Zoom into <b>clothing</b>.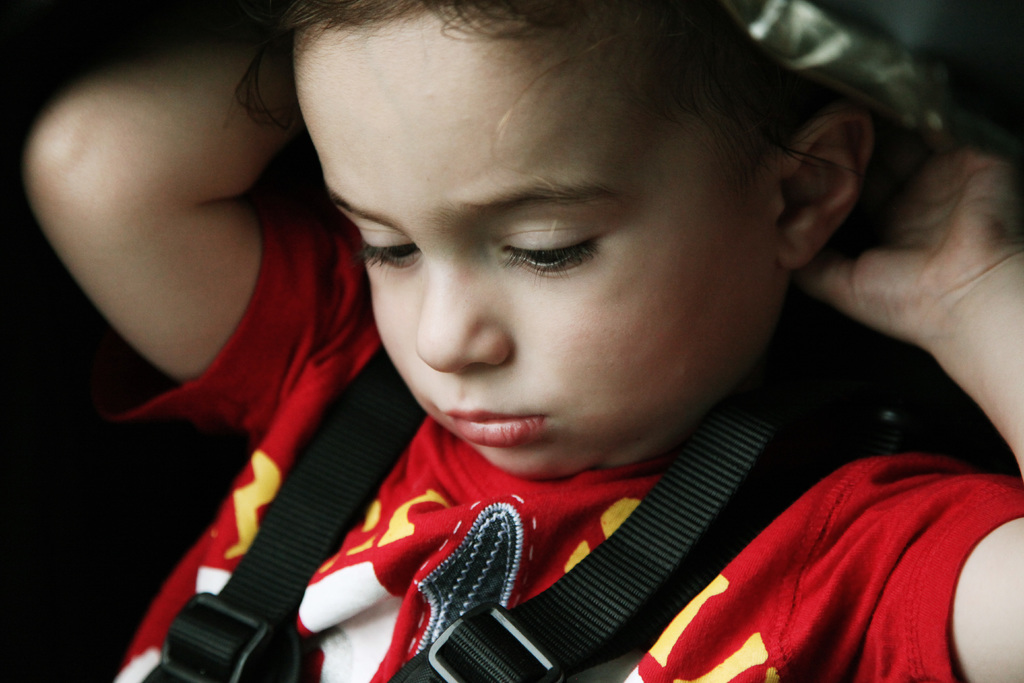
Zoom target: bbox=[263, 375, 949, 675].
